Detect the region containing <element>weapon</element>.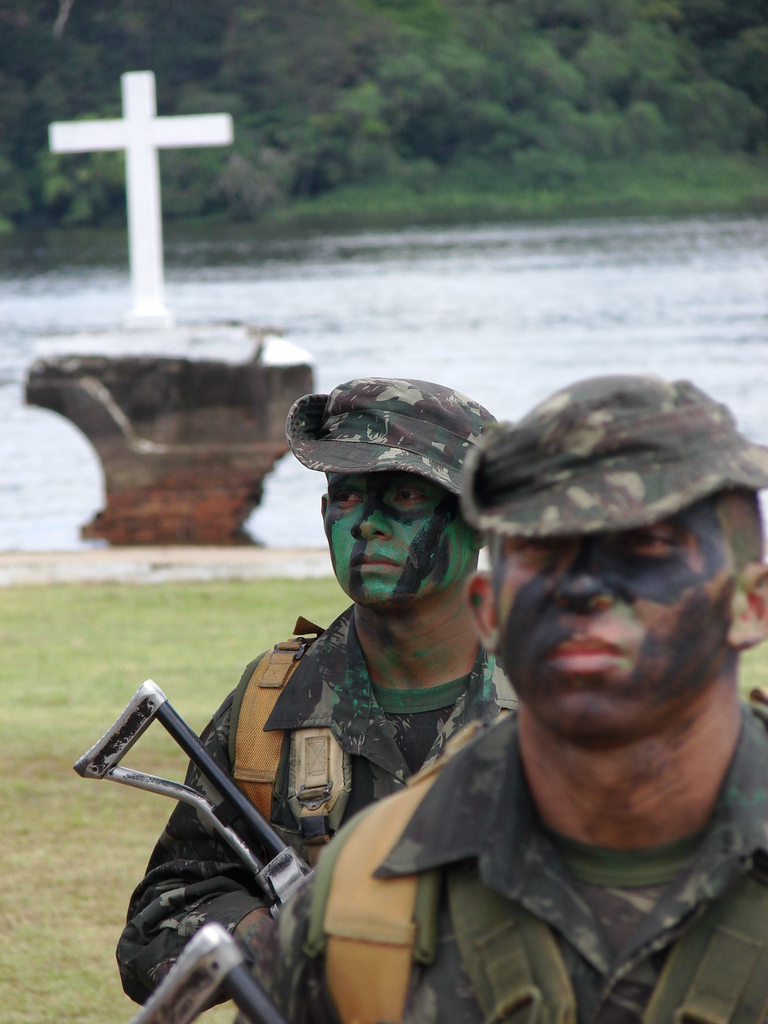
x1=77 y1=681 x2=311 y2=923.
